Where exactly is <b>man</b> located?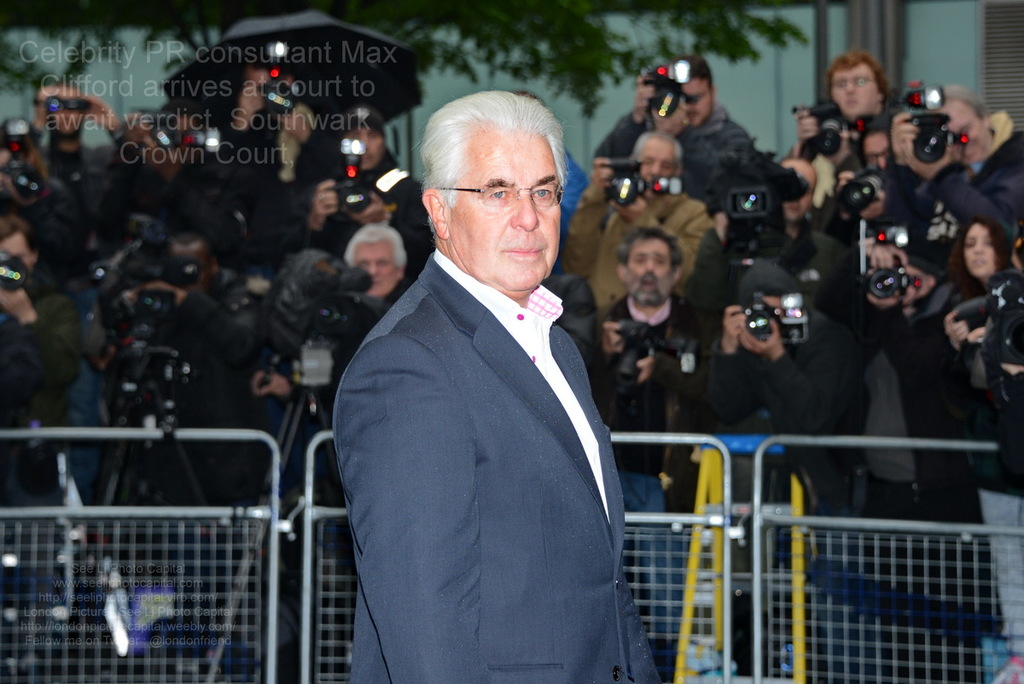
Its bounding box is detection(0, 214, 108, 683).
